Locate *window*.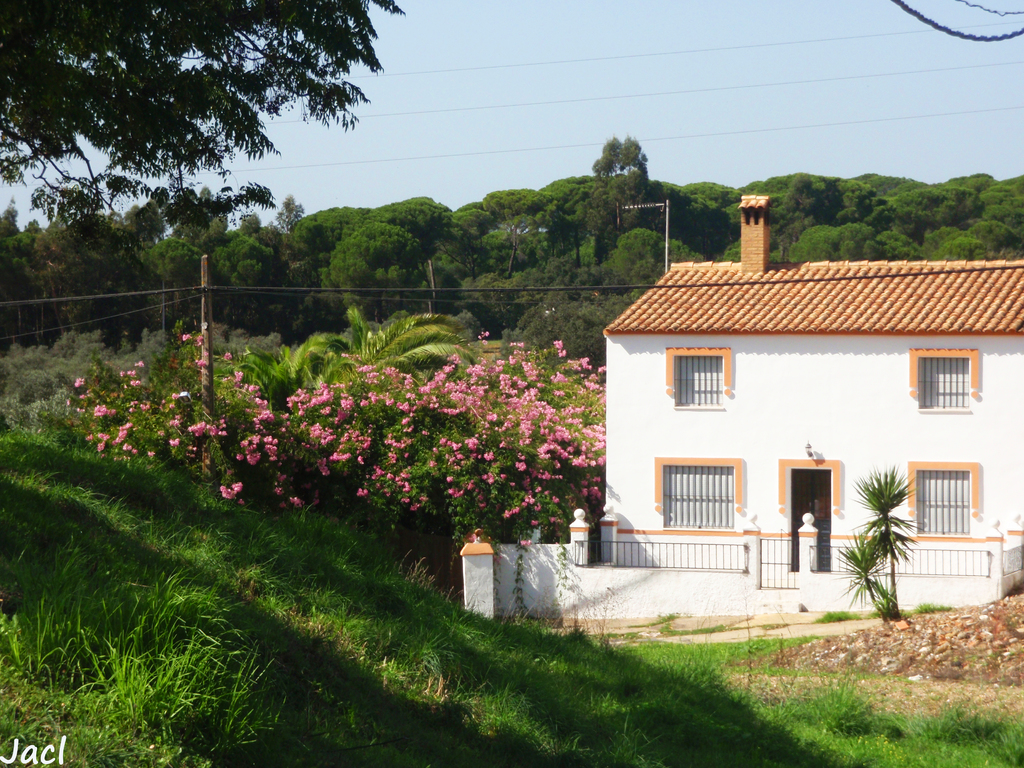
Bounding box: rect(652, 459, 747, 526).
